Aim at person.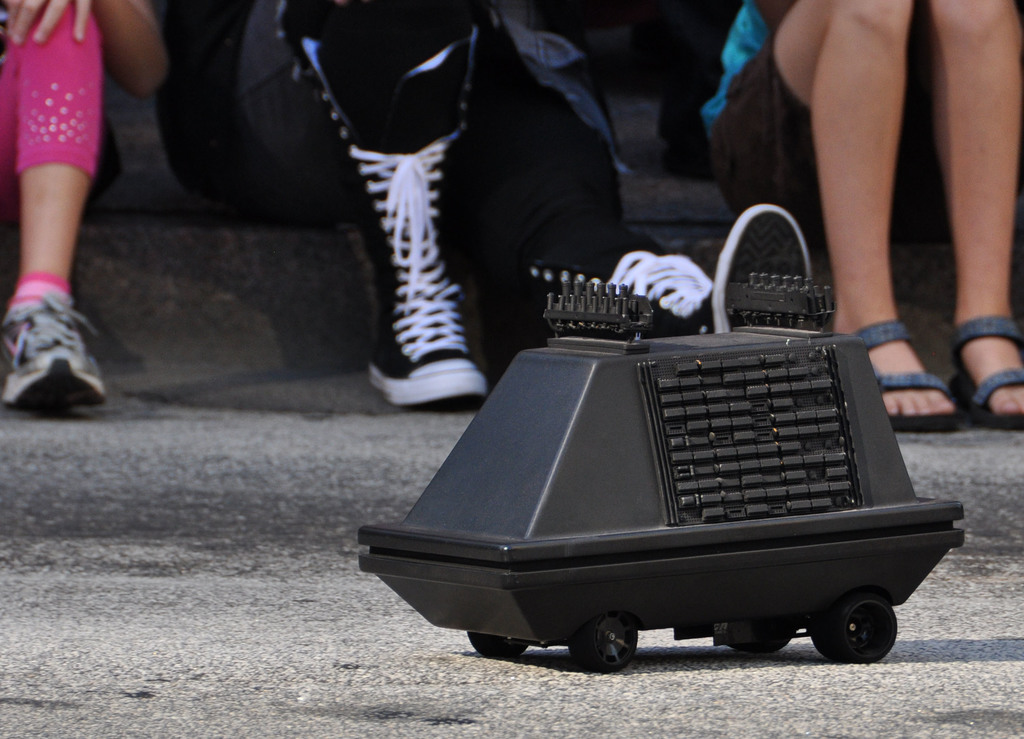
Aimed at bbox=[0, 0, 164, 423].
